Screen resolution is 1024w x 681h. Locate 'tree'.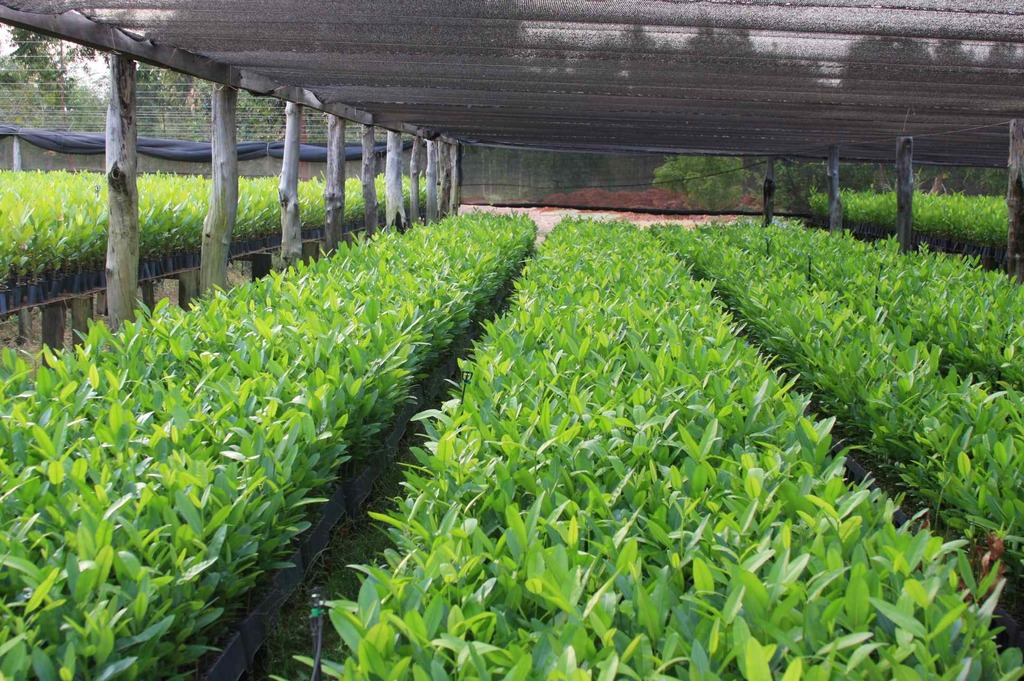
BBox(0, 24, 108, 128).
